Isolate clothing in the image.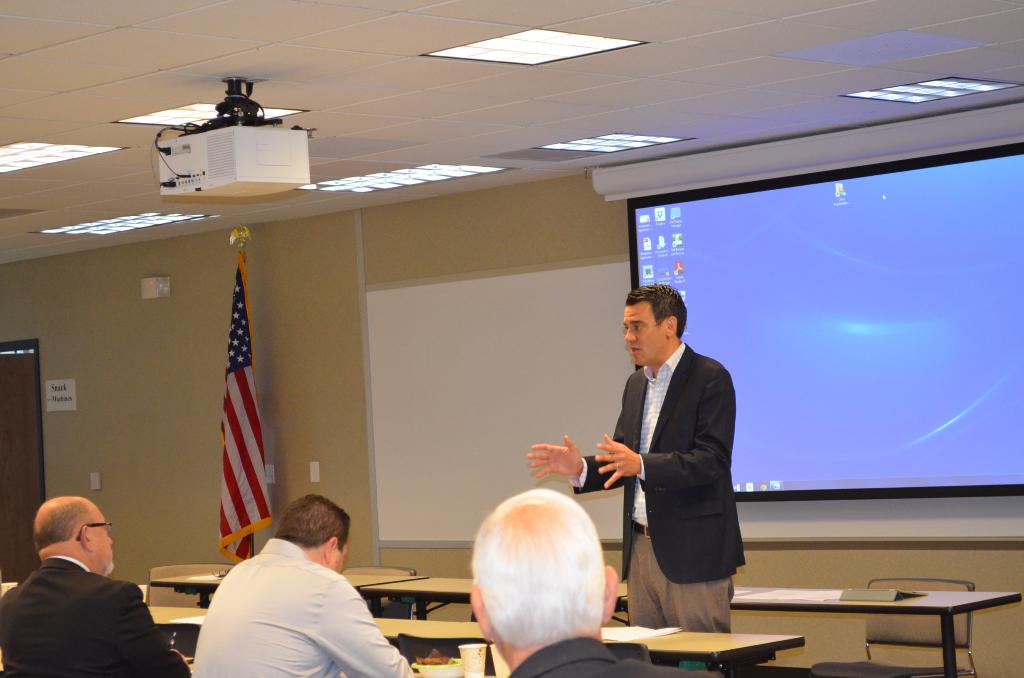
Isolated region: <region>189, 540, 428, 677</region>.
